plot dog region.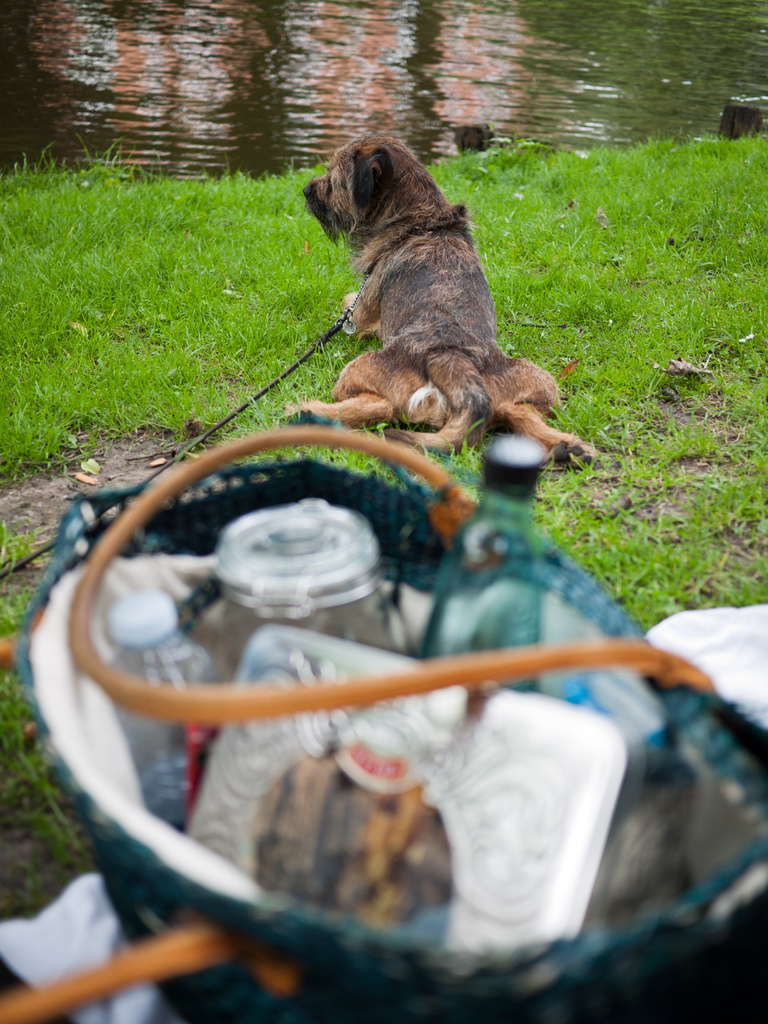
Plotted at [left=277, top=129, right=596, bottom=463].
